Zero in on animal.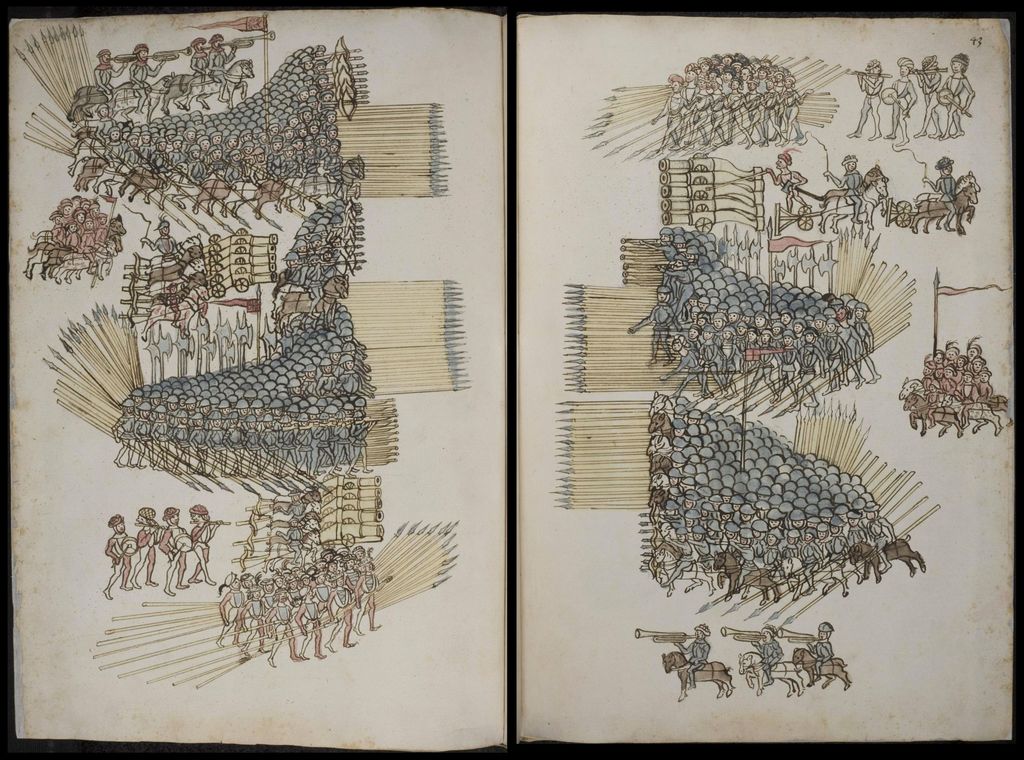
Zeroed in: detection(817, 176, 892, 235).
